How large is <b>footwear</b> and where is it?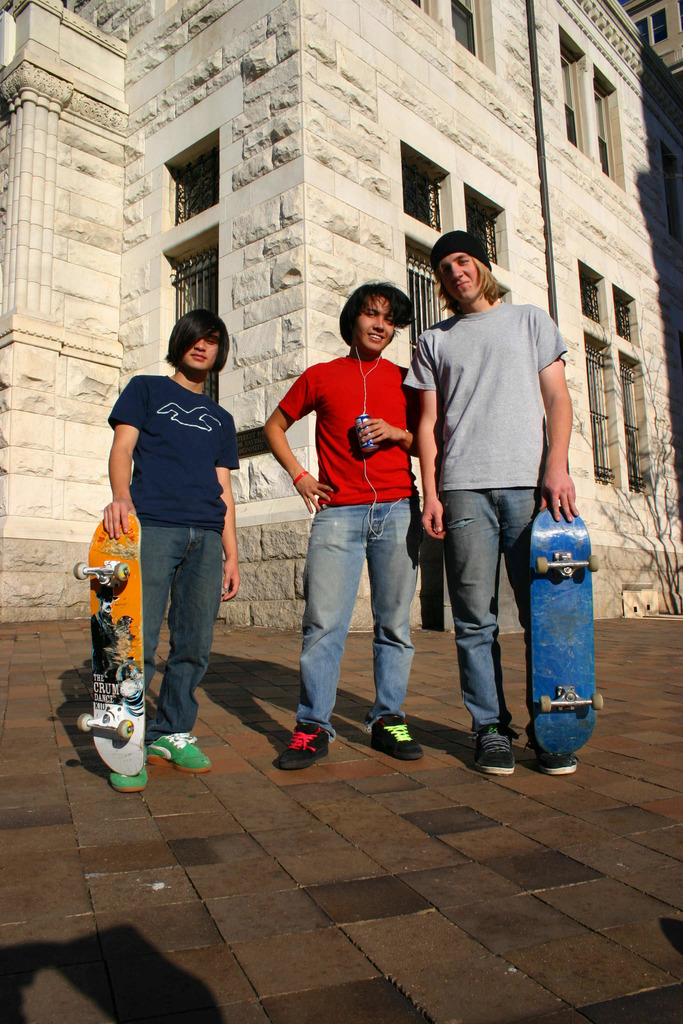
Bounding box: x1=536, y1=731, x2=587, y2=781.
